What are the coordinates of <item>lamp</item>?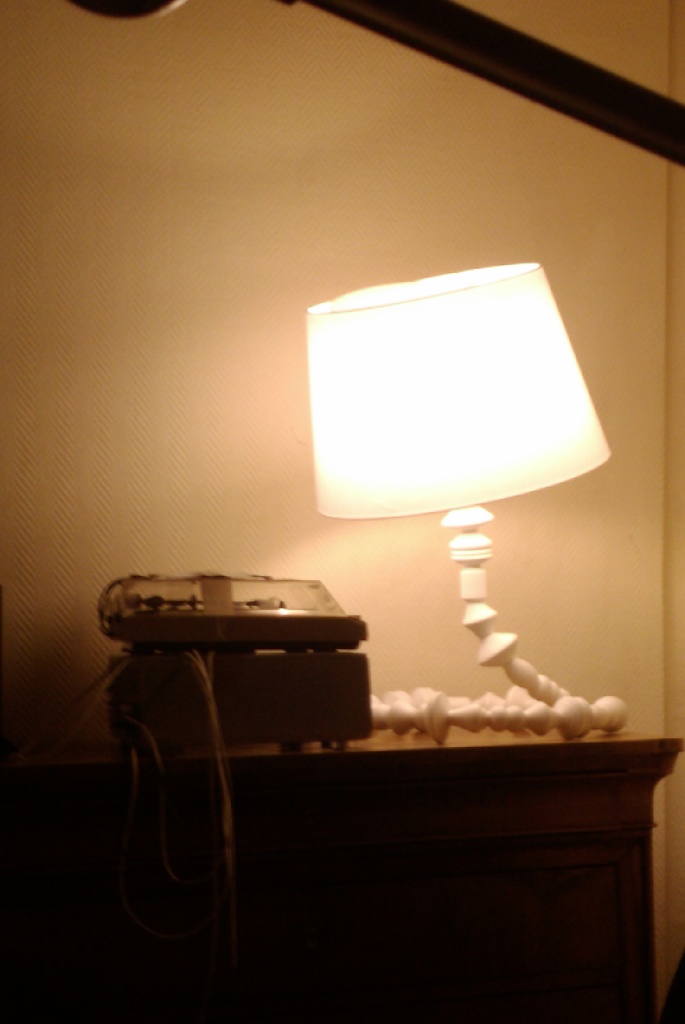
box=[312, 249, 641, 758].
